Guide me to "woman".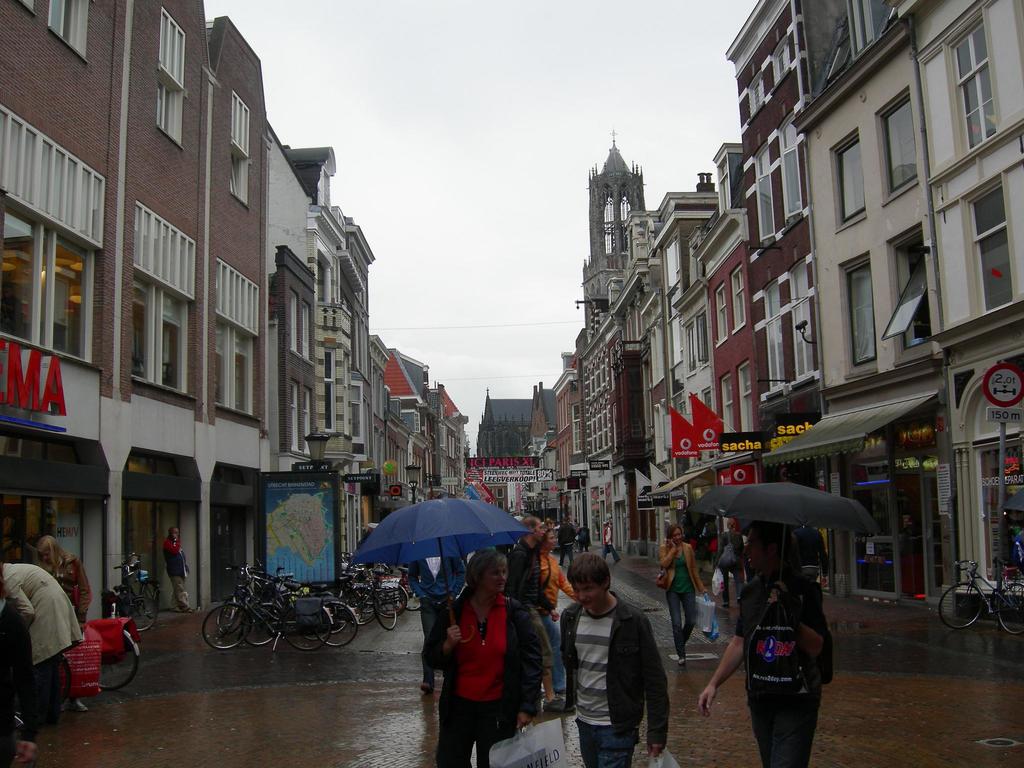
Guidance: select_region(714, 516, 744, 607).
